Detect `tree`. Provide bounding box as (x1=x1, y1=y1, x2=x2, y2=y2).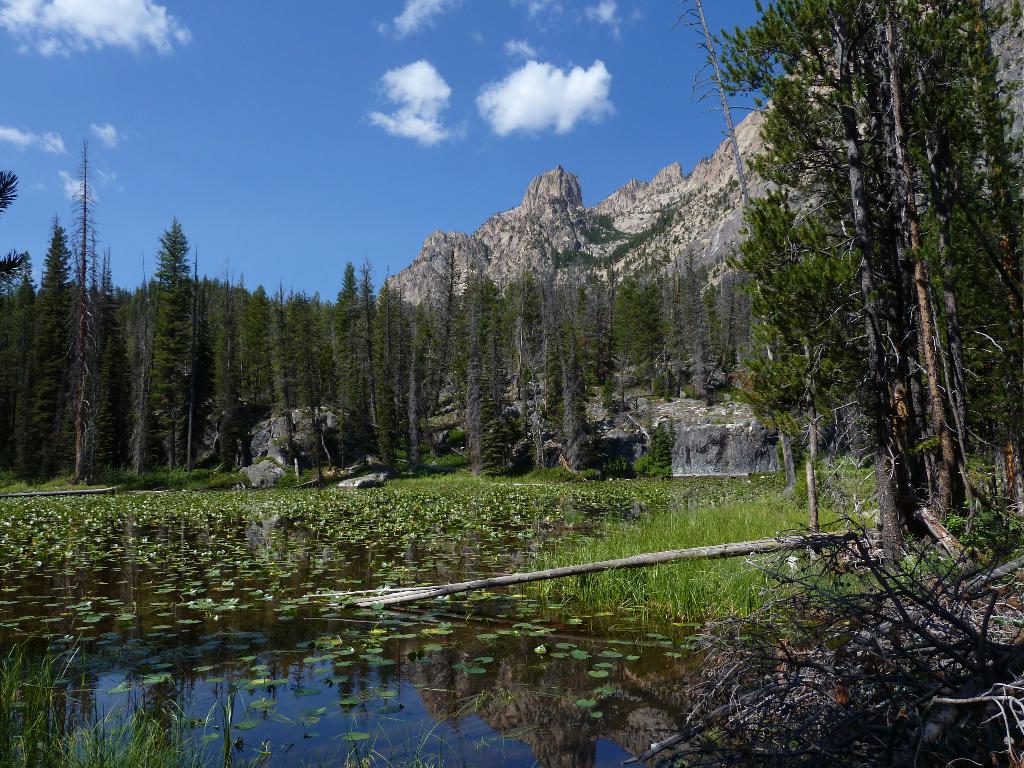
(x1=540, y1=294, x2=595, y2=475).
